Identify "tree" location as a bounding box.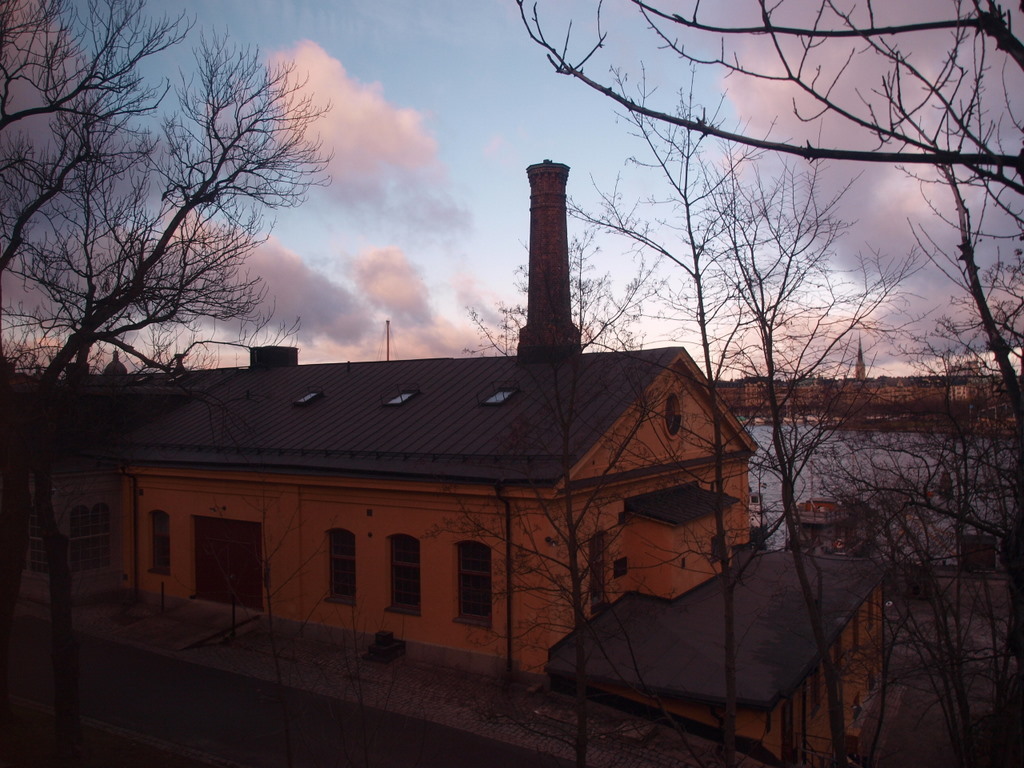
[680, 98, 924, 767].
